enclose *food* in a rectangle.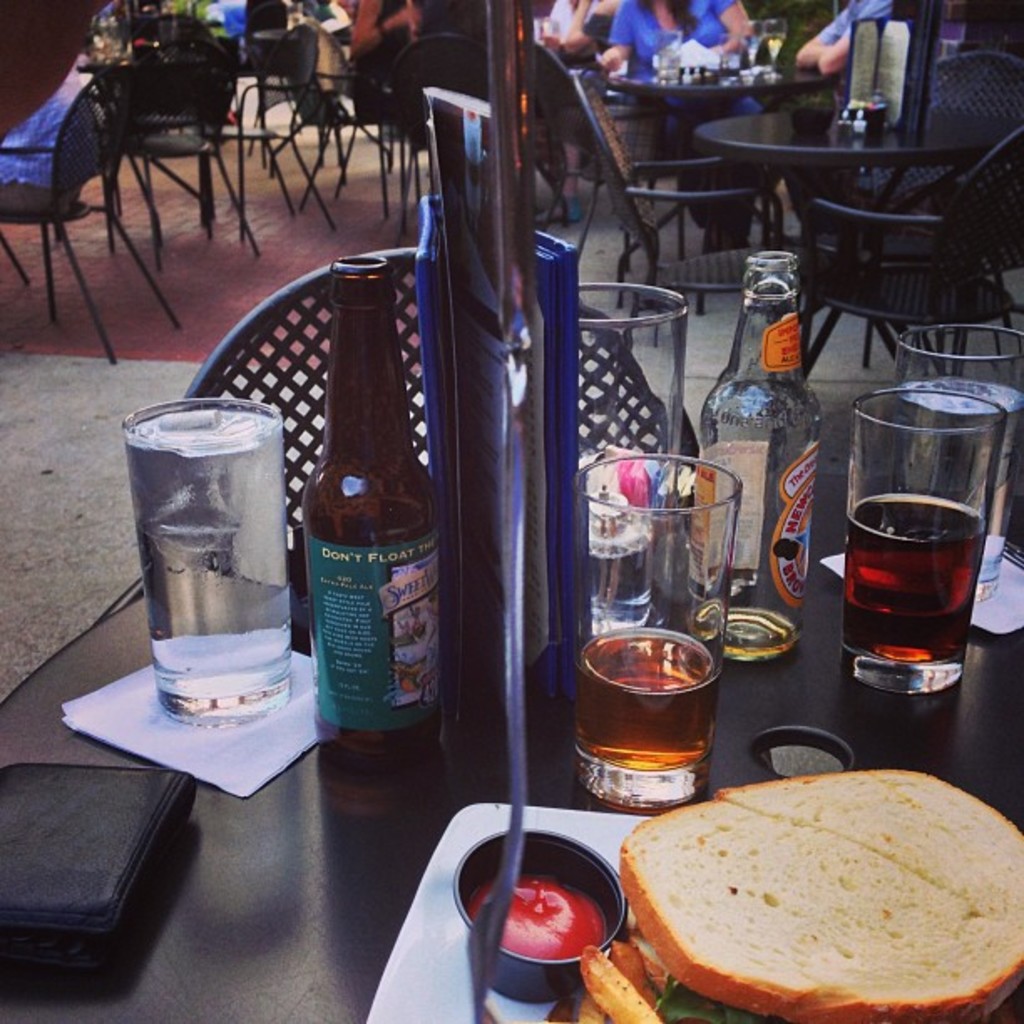
(626,760,1012,1016).
